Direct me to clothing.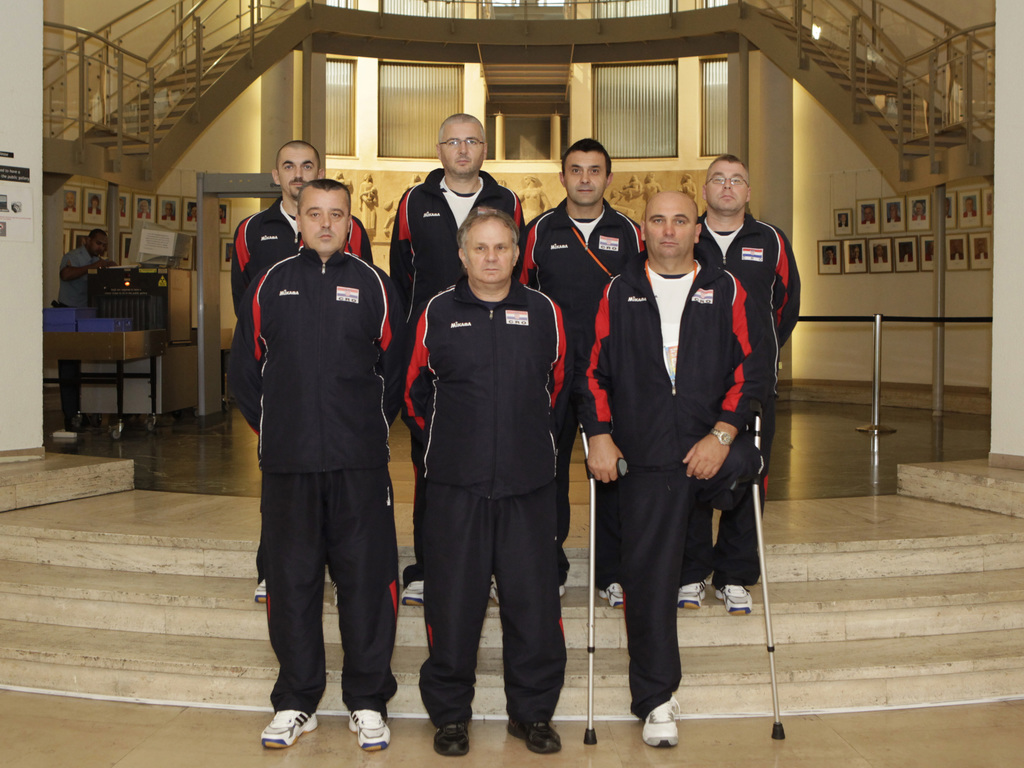
Direction: crop(874, 258, 886, 264).
